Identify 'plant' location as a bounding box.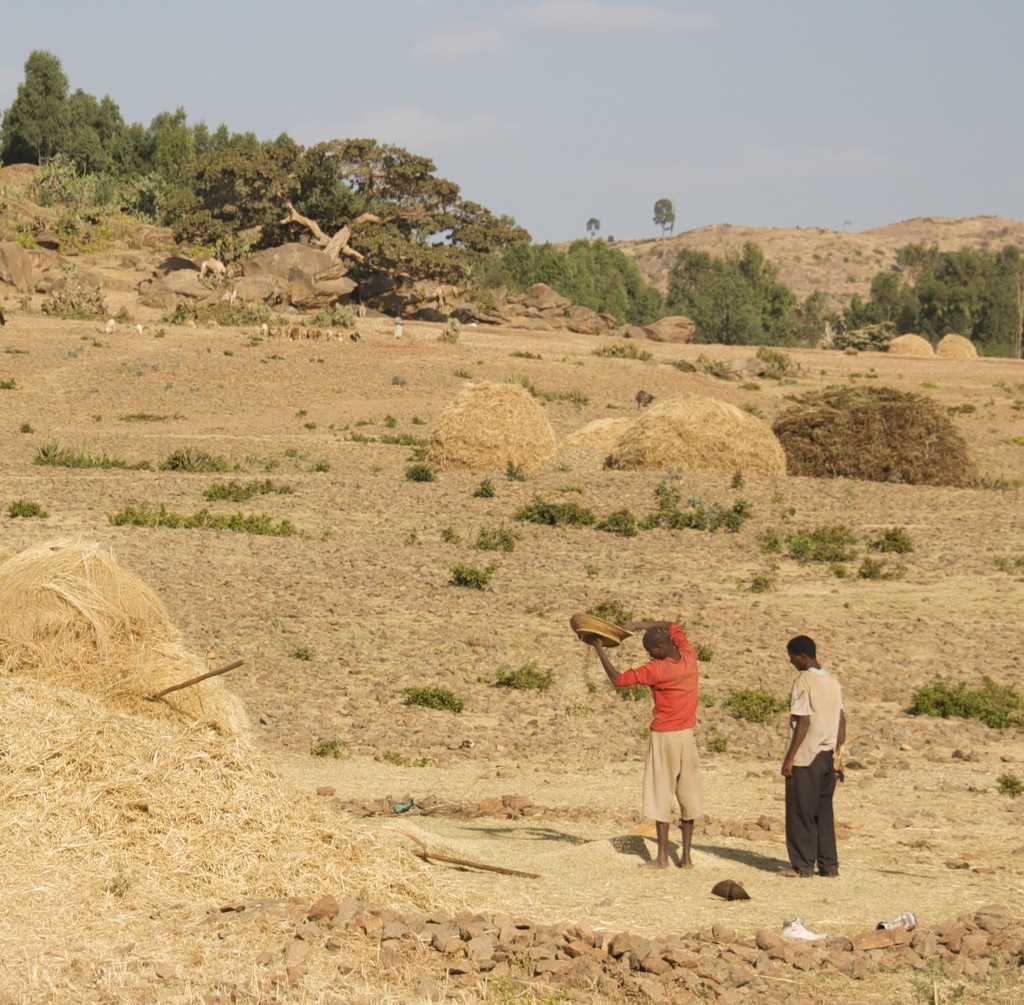
region(785, 524, 861, 567).
